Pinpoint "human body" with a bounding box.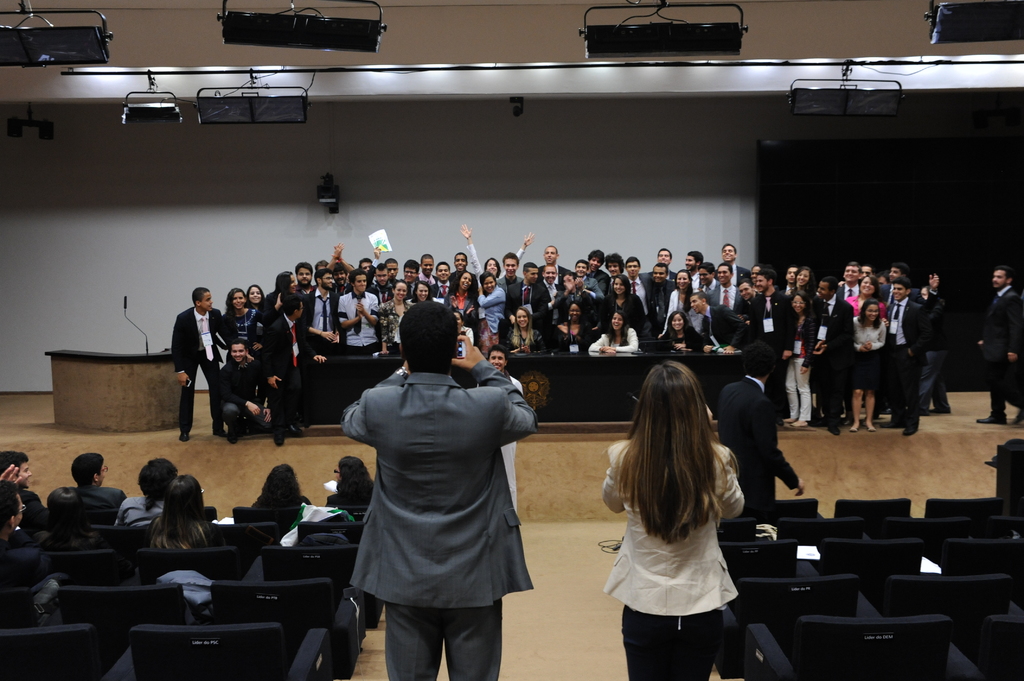
BBox(499, 367, 529, 509).
